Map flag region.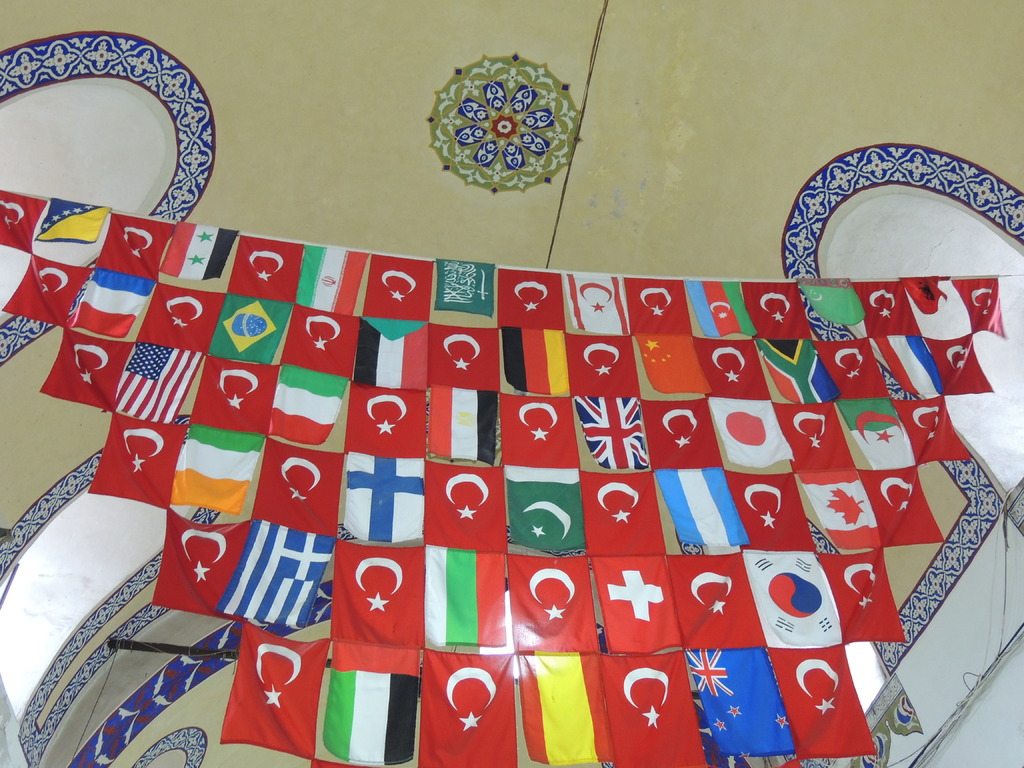
Mapped to region(184, 348, 275, 437).
